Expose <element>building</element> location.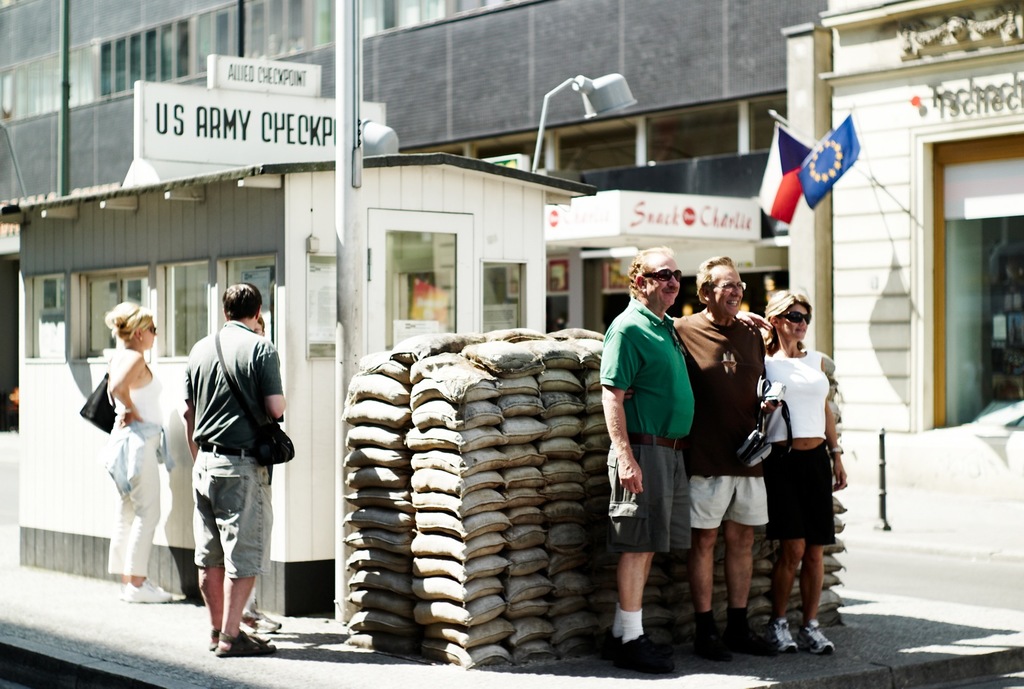
Exposed at 783:0:1023:612.
